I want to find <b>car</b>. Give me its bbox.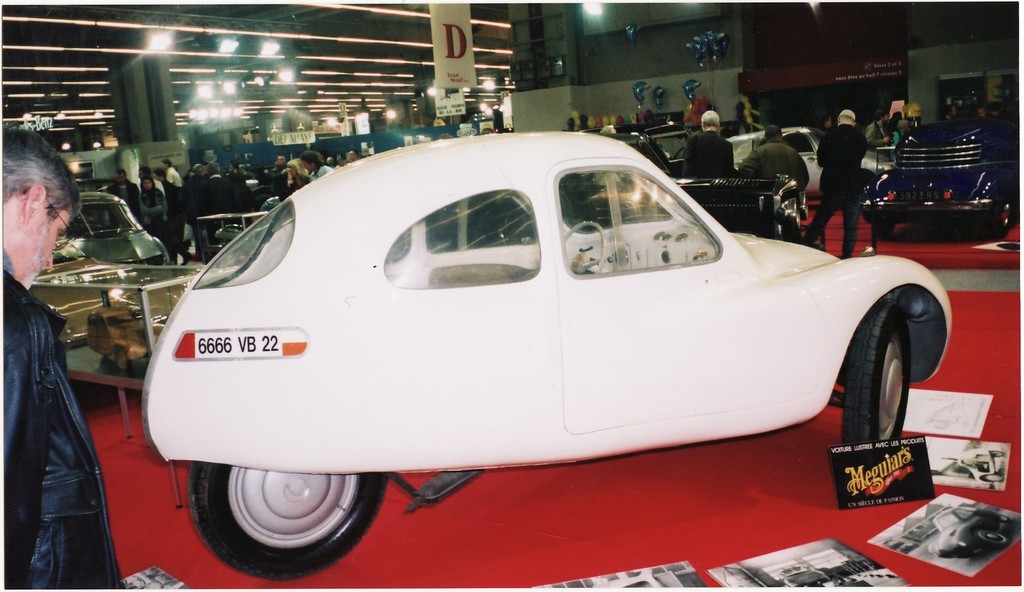
detection(598, 134, 810, 244).
